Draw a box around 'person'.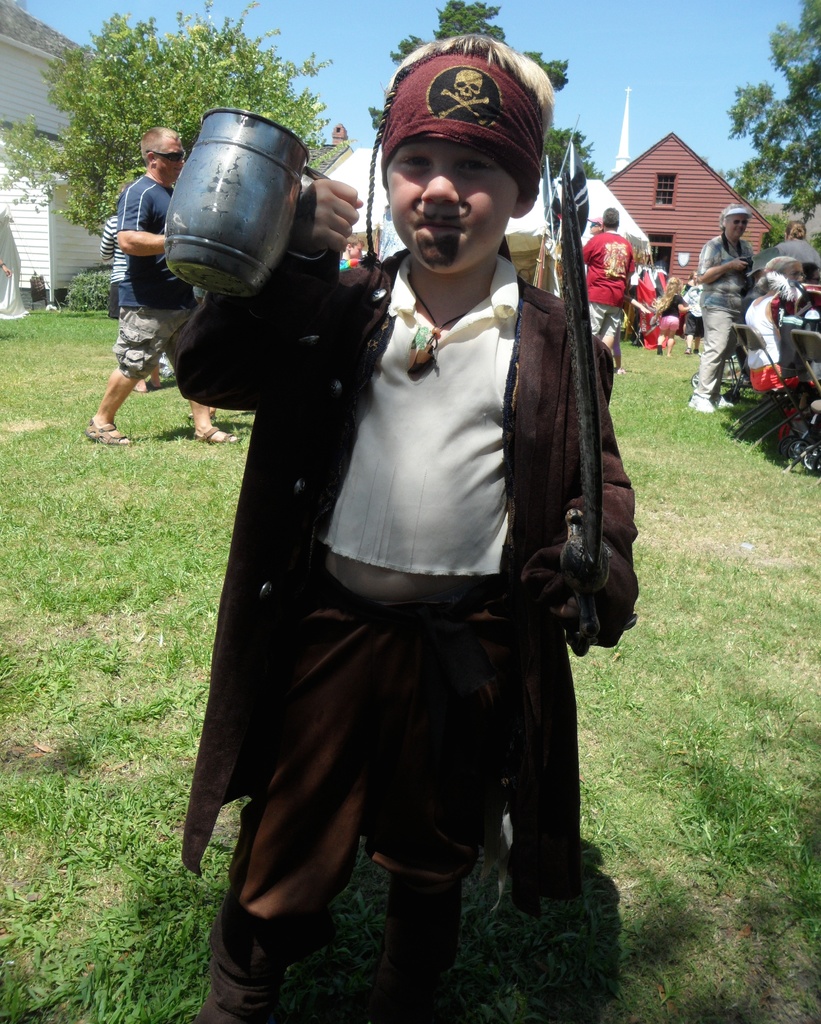
99, 179, 164, 394.
